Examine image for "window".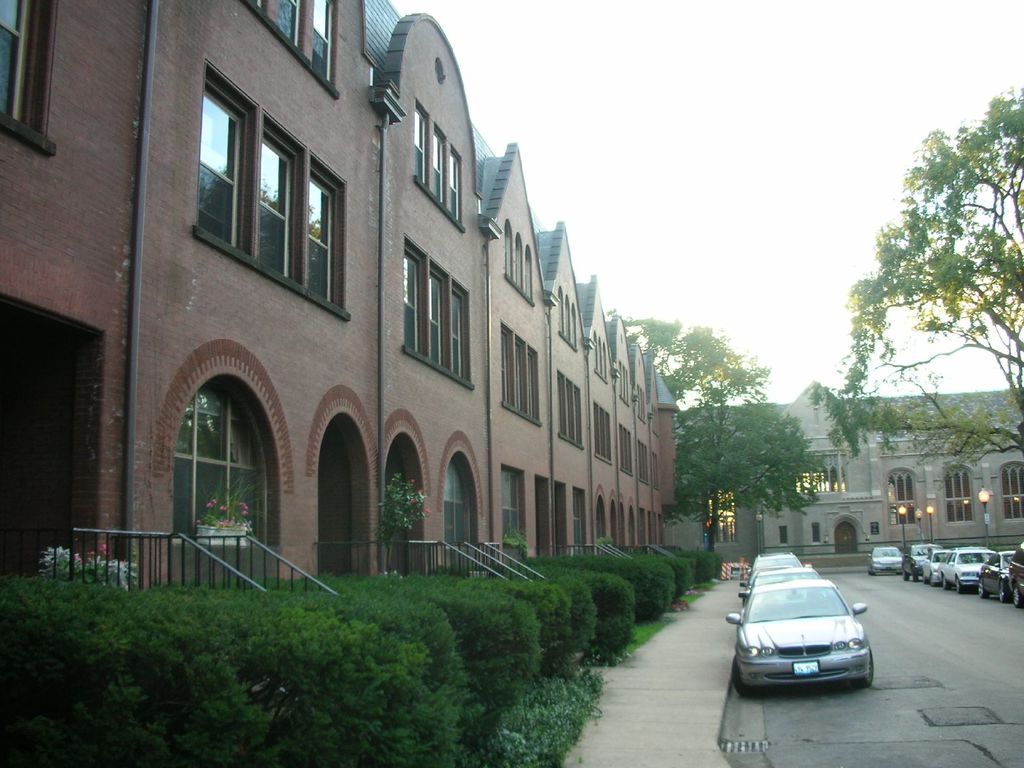
Examination result: [left=637, top=439, right=648, bottom=485].
